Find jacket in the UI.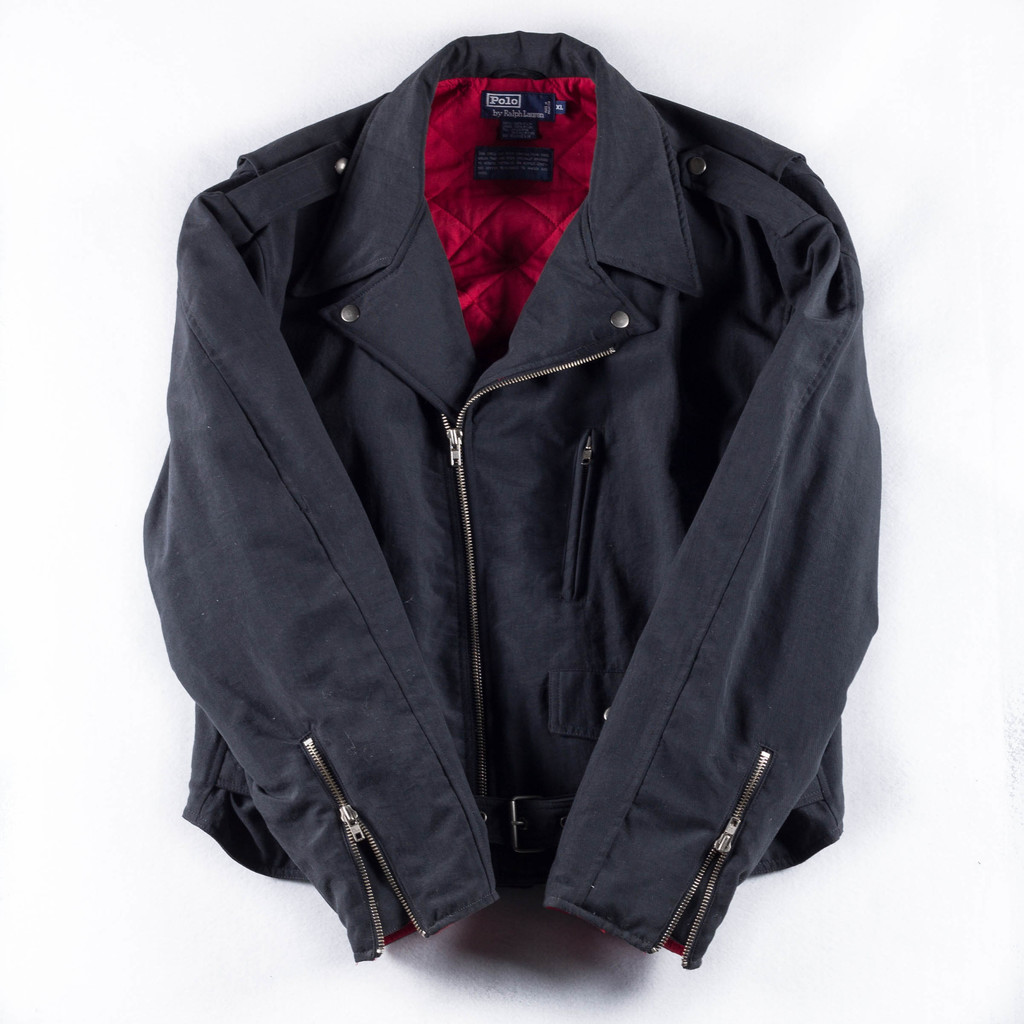
UI element at <region>123, 6, 902, 993</region>.
